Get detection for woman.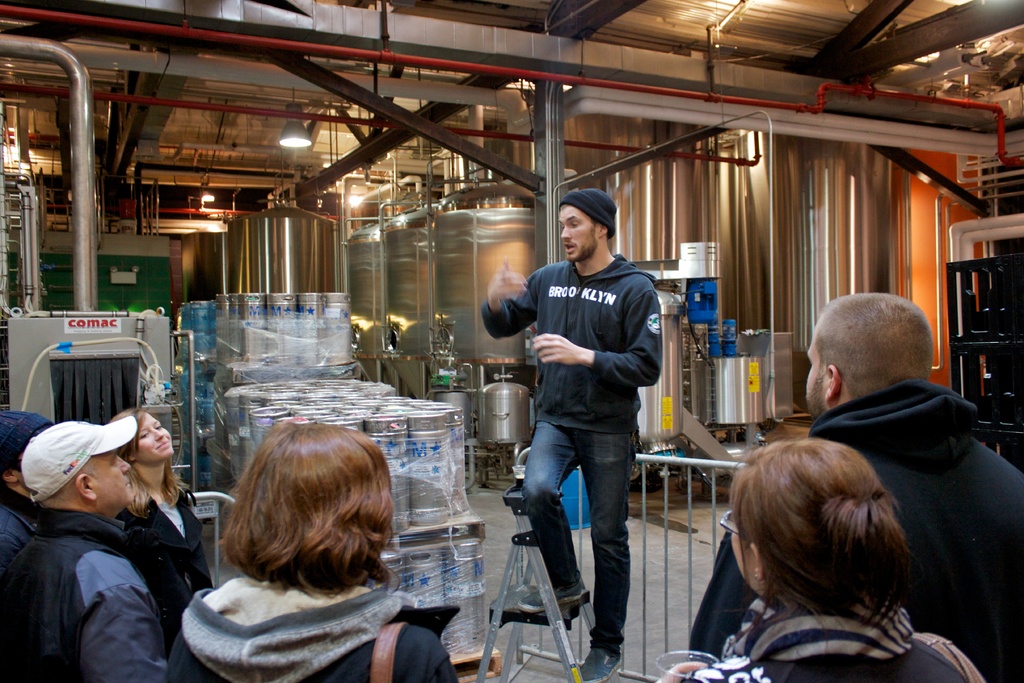
Detection: x1=694 y1=416 x2=948 y2=680.
